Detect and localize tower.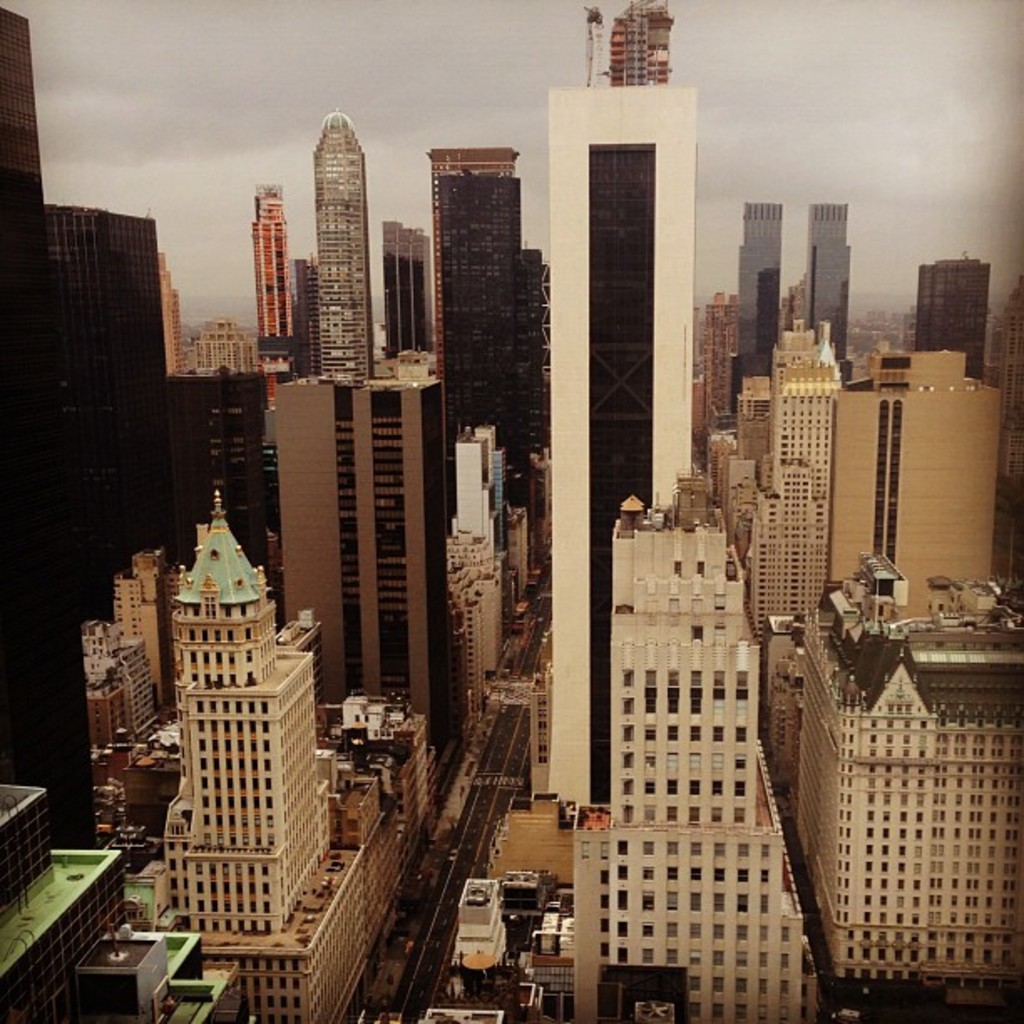
Localized at 167:494:356:1021.
